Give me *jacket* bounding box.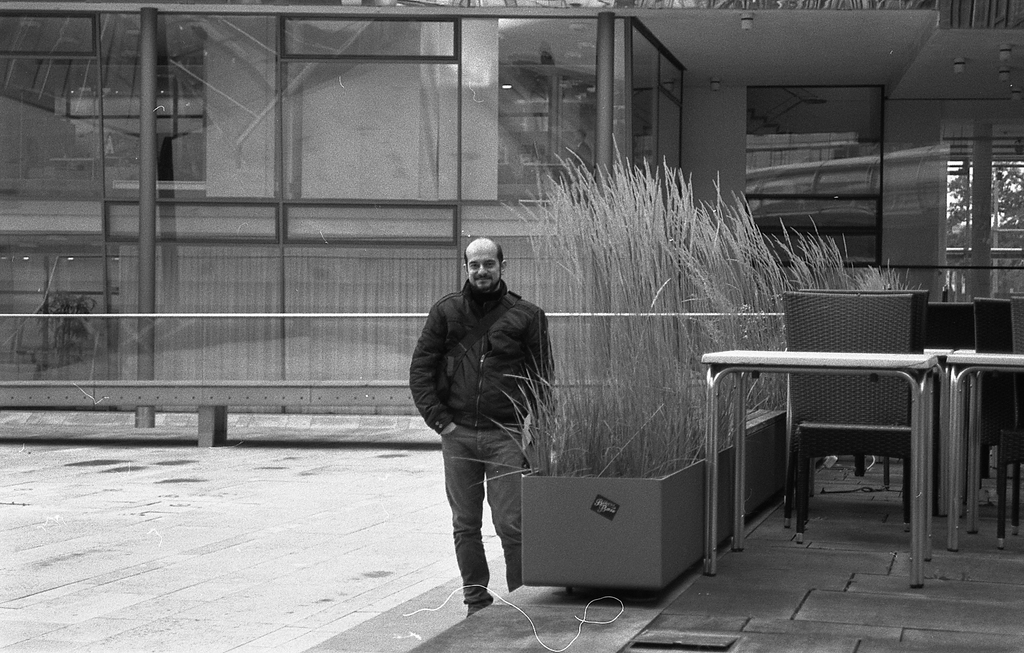
(left=408, top=276, right=556, bottom=434).
